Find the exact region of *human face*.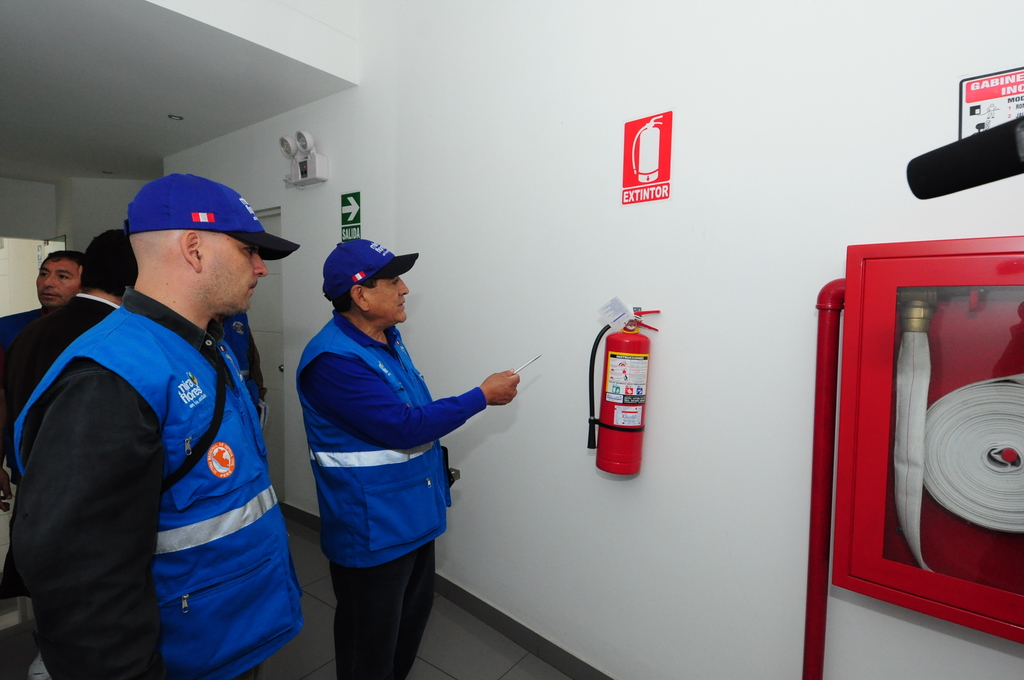
Exact region: x1=208 y1=232 x2=263 y2=306.
